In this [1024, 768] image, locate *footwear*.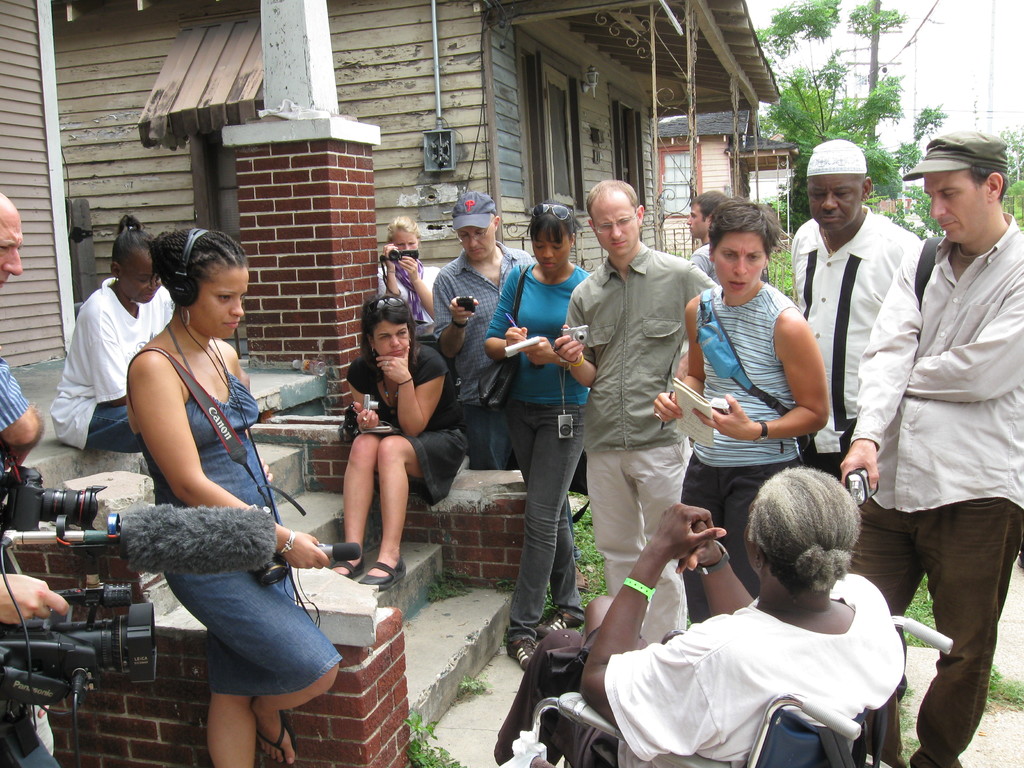
Bounding box: detection(534, 610, 584, 637).
